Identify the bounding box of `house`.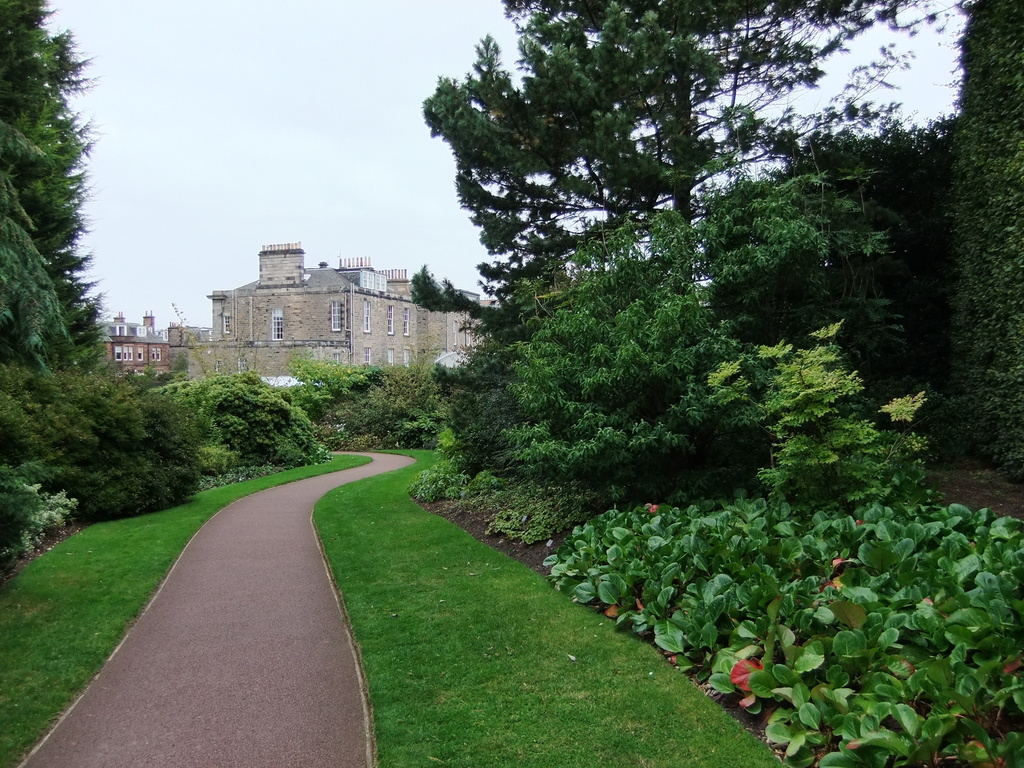
pyautogui.locateOnScreen(100, 306, 167, 367).
